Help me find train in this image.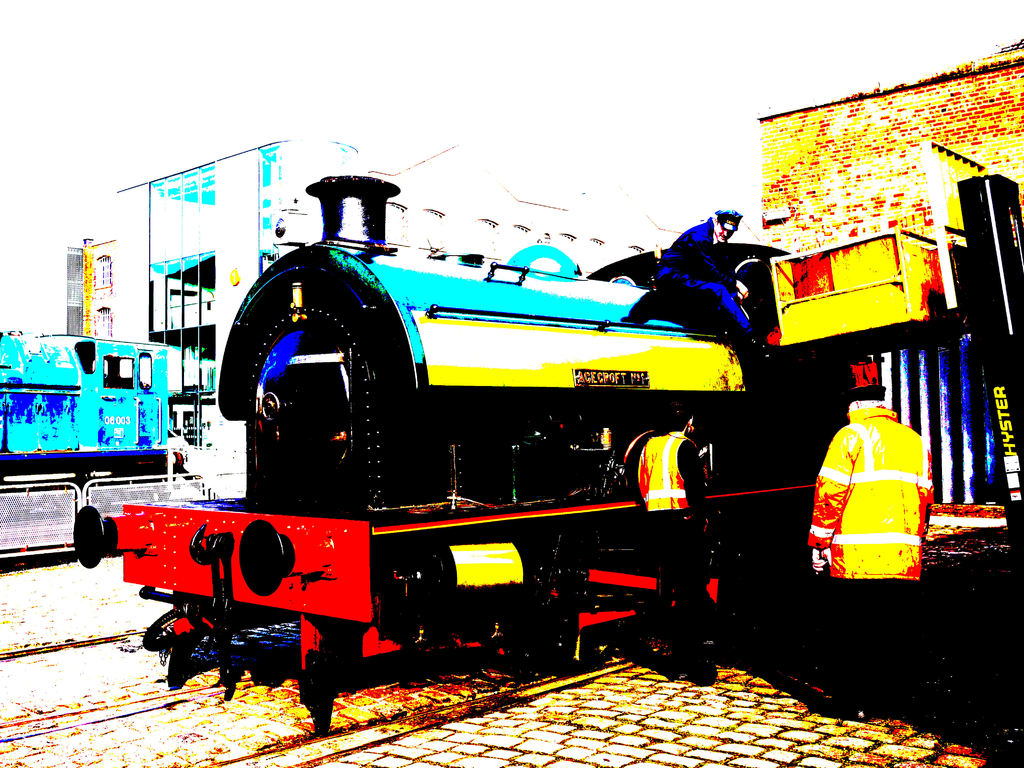
Found it: (100, 176, 941, 726).
